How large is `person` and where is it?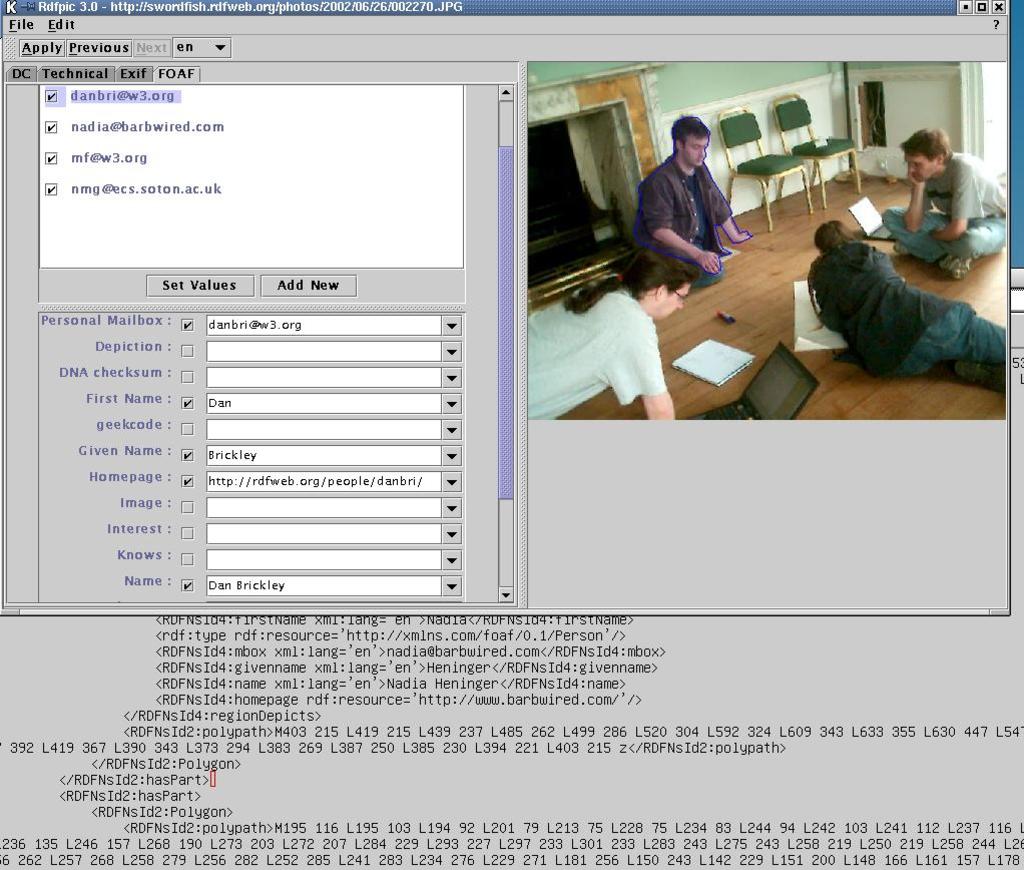
Bounding box: locate(806, 214, 1008, 393).
